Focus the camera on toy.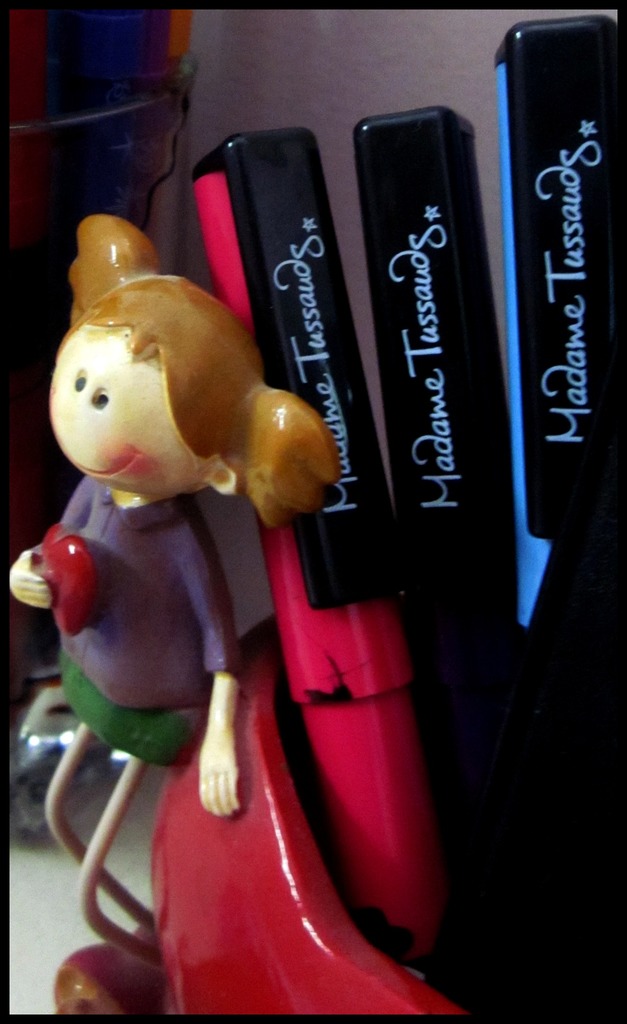
Focus region: pyautogui.locateOnScreen(10, 211, 337, 1016).
